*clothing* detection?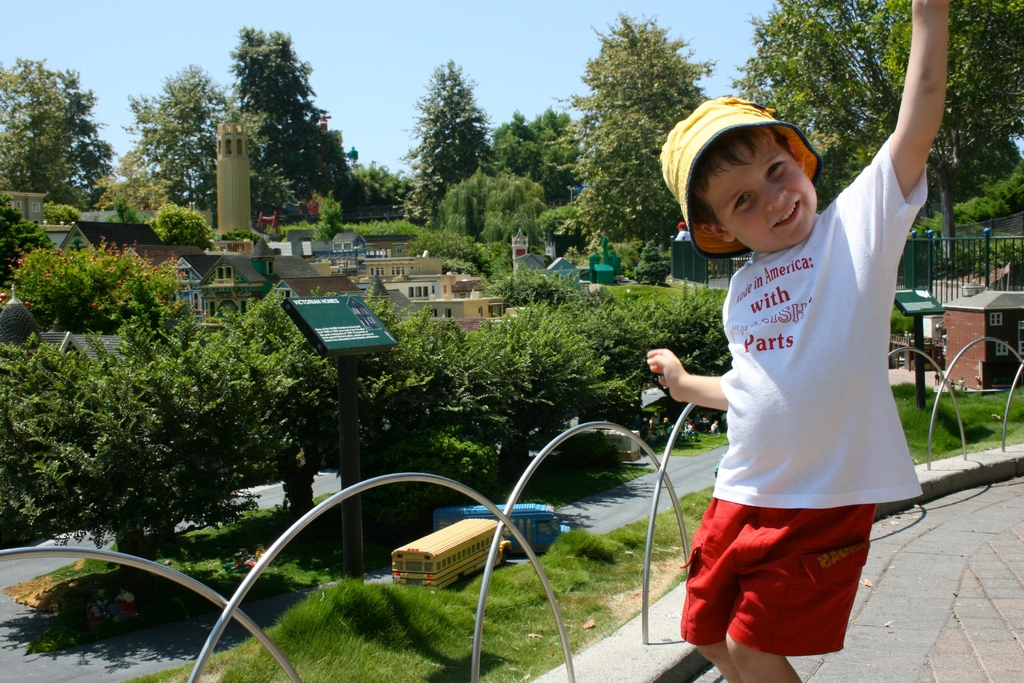
679:170:924:607
